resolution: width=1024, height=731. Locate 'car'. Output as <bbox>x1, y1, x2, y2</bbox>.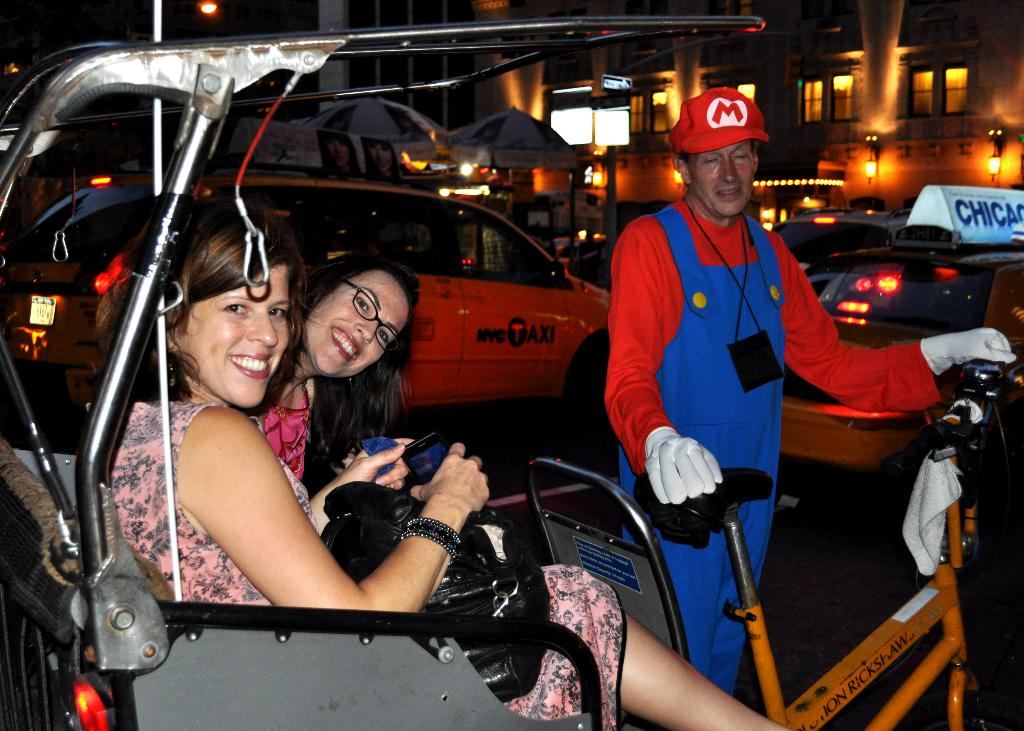
<bbox>809, 241, 1023, 347</bbox>.
